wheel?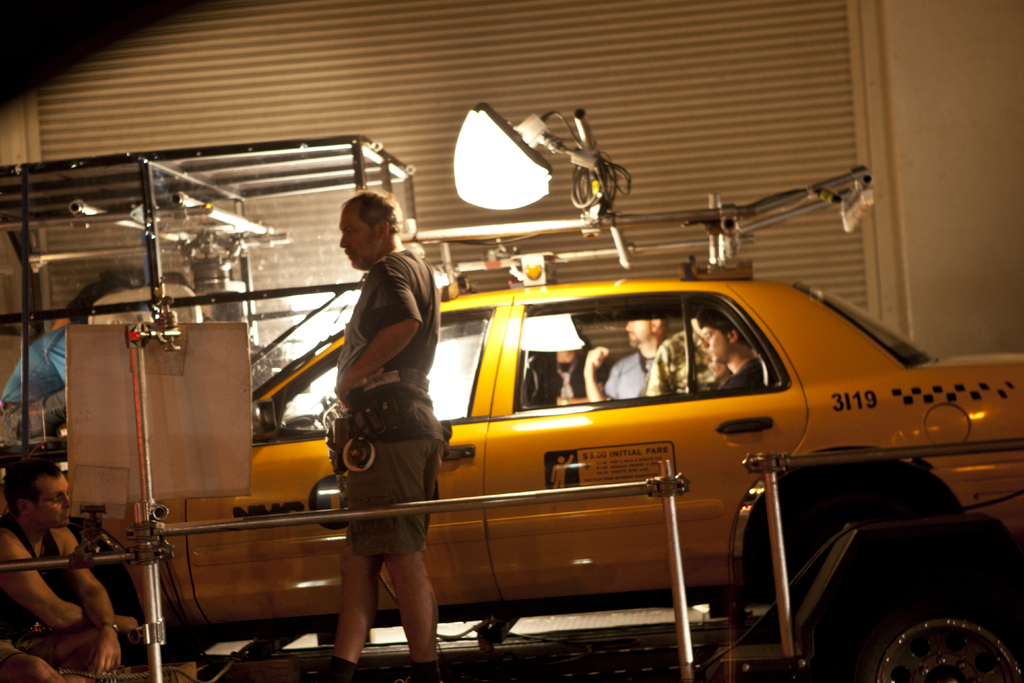
765, 475, 950, 655
